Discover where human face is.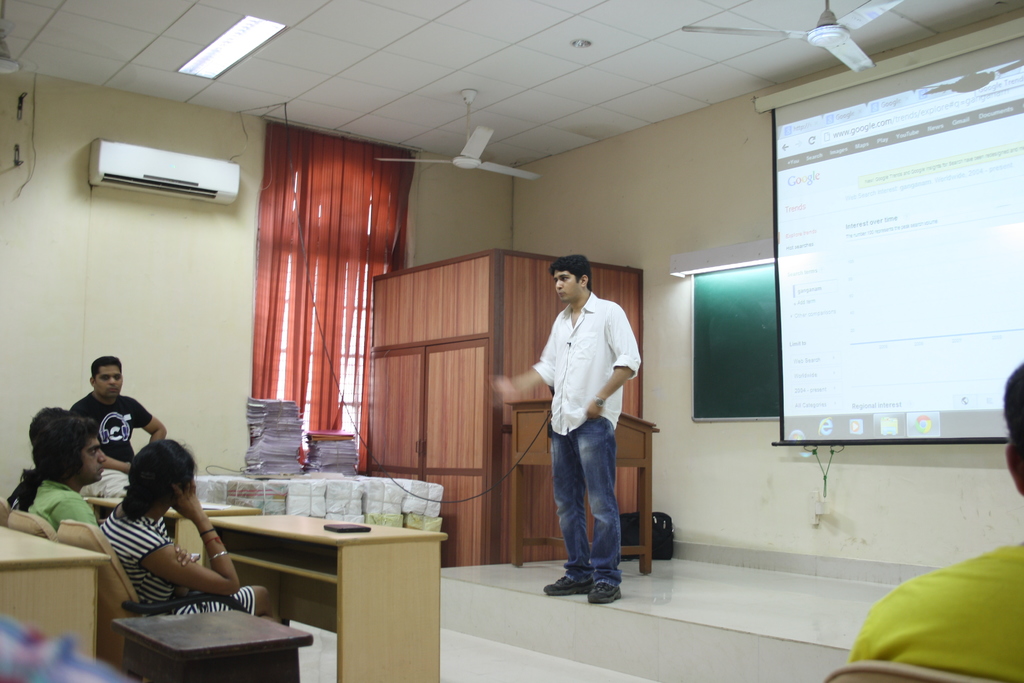
Discovered at BBox(556, 268, 582, 302).
